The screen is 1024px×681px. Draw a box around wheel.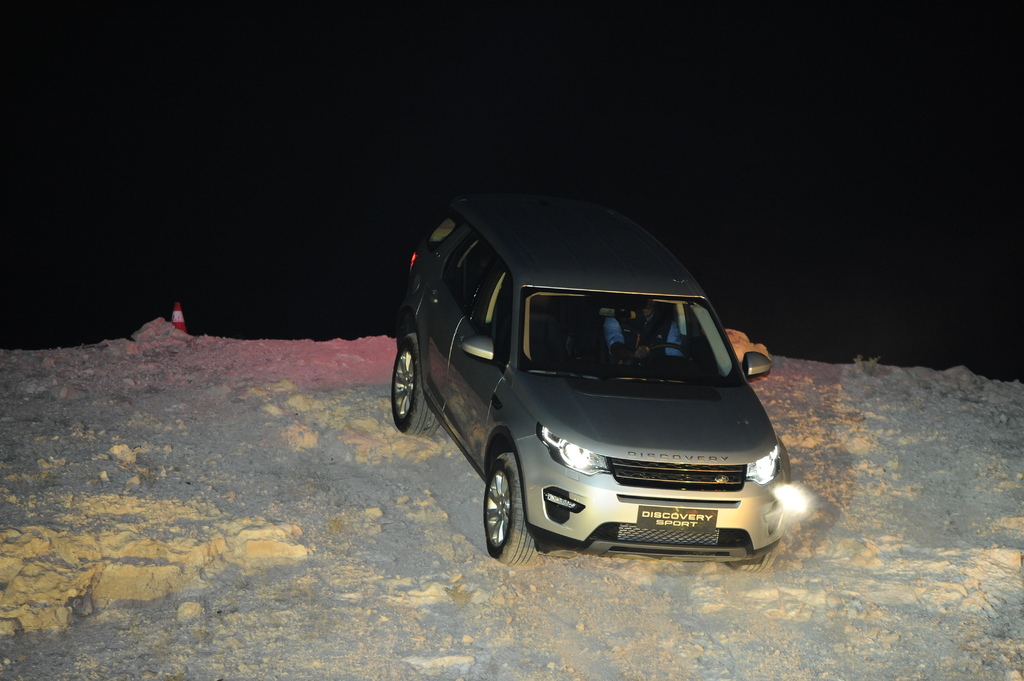
l=729, t=541, r=780, b=571.
